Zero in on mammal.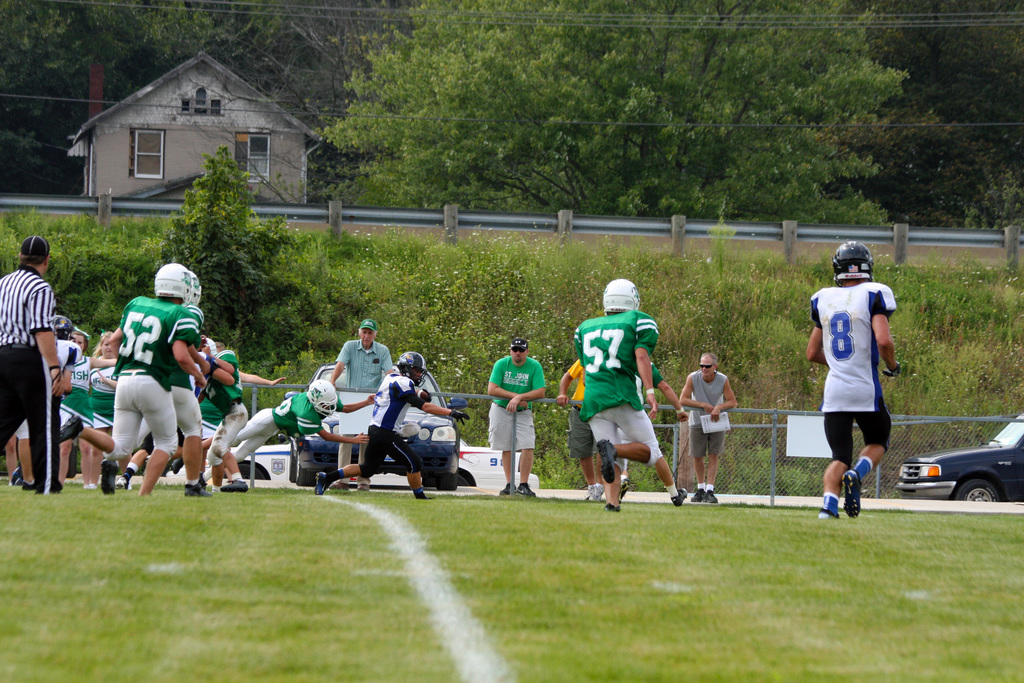
Zeroed in: 488 334 548 495.
